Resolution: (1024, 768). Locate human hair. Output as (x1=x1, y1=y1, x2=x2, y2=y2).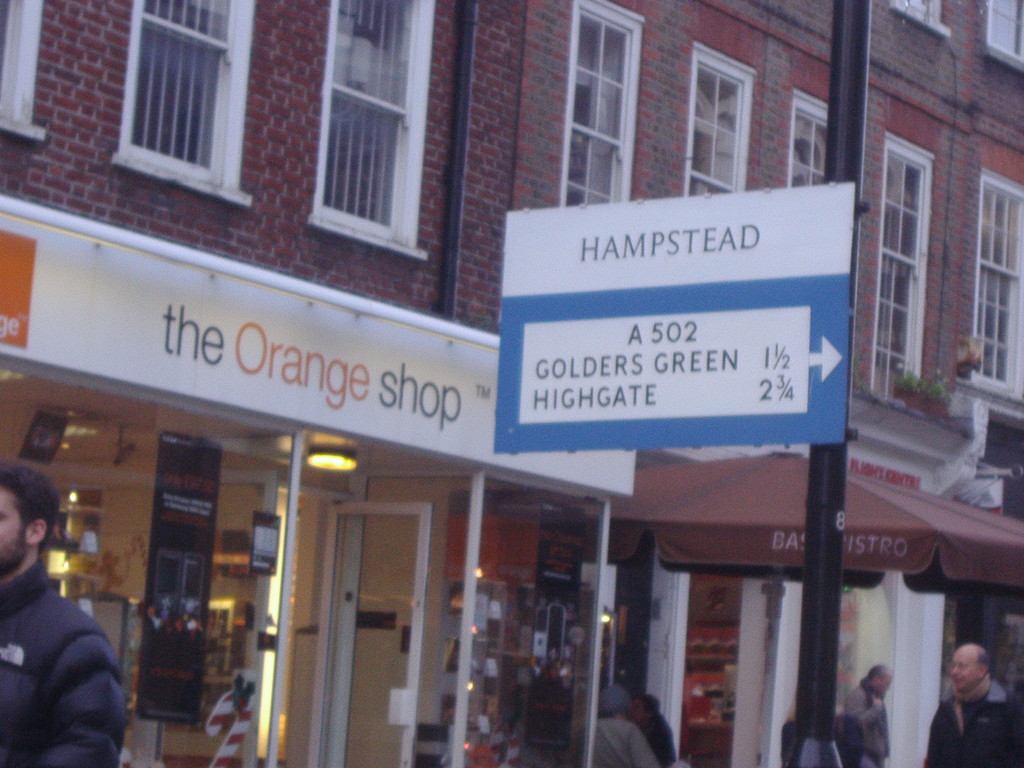
(x1=979, y1=650, x2=990, y2=676).
